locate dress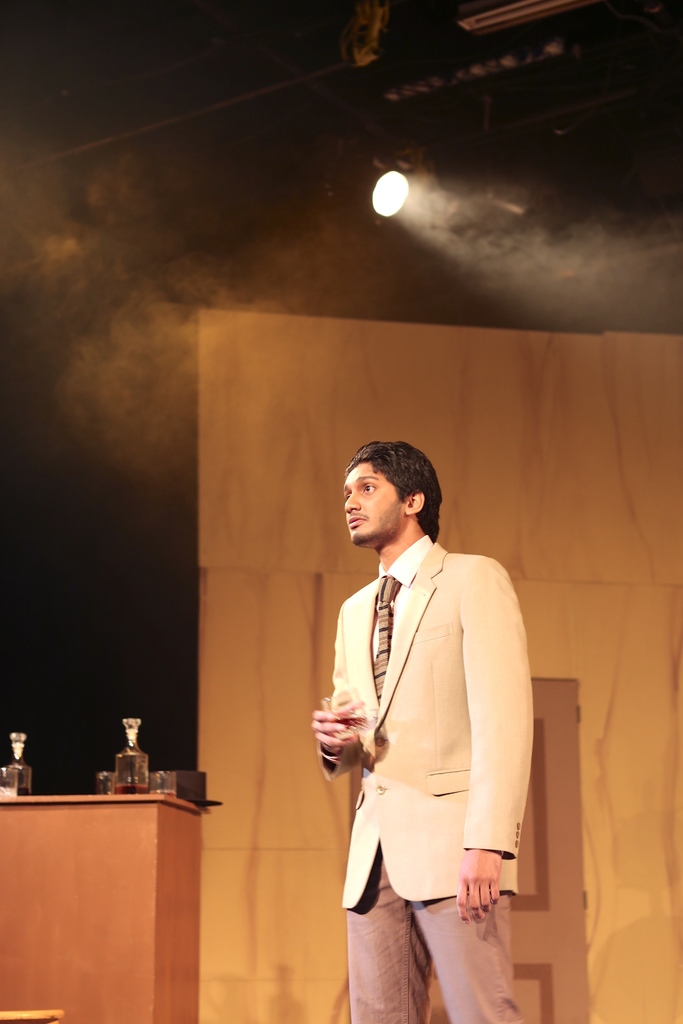
x1=331 y1=532 x2=540 y2=901
